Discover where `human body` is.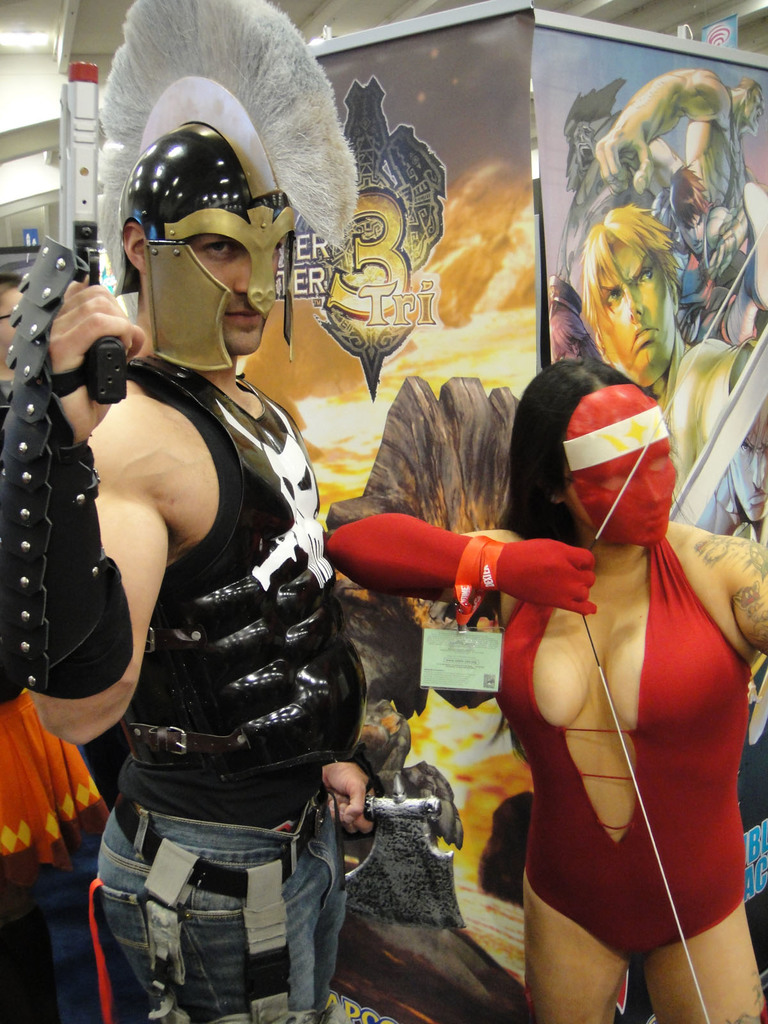
Discovered at (653, 330, 767, 527).
